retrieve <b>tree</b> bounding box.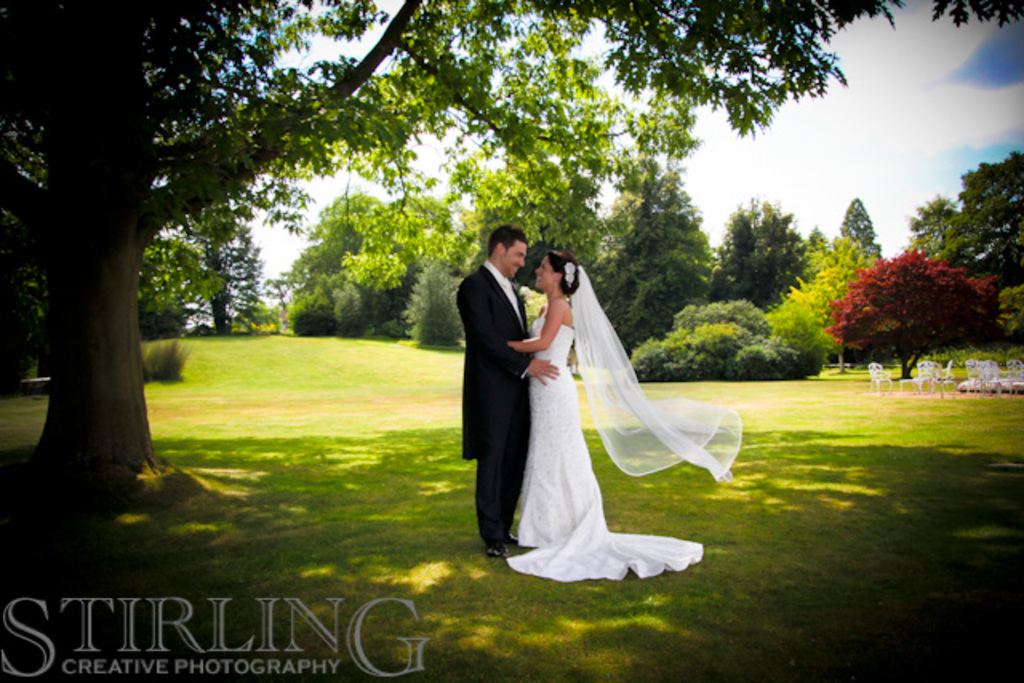
Bounding box: 902,149,1022,290.
